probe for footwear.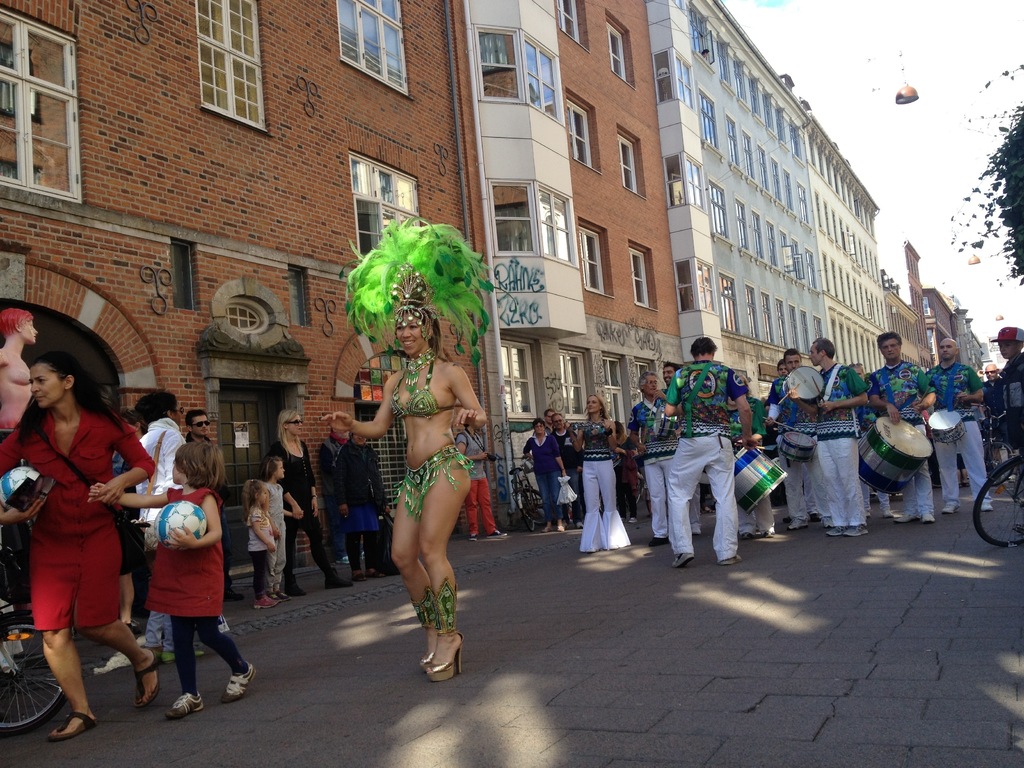
Probe result: bbox=[576, 521, 586, 532].
